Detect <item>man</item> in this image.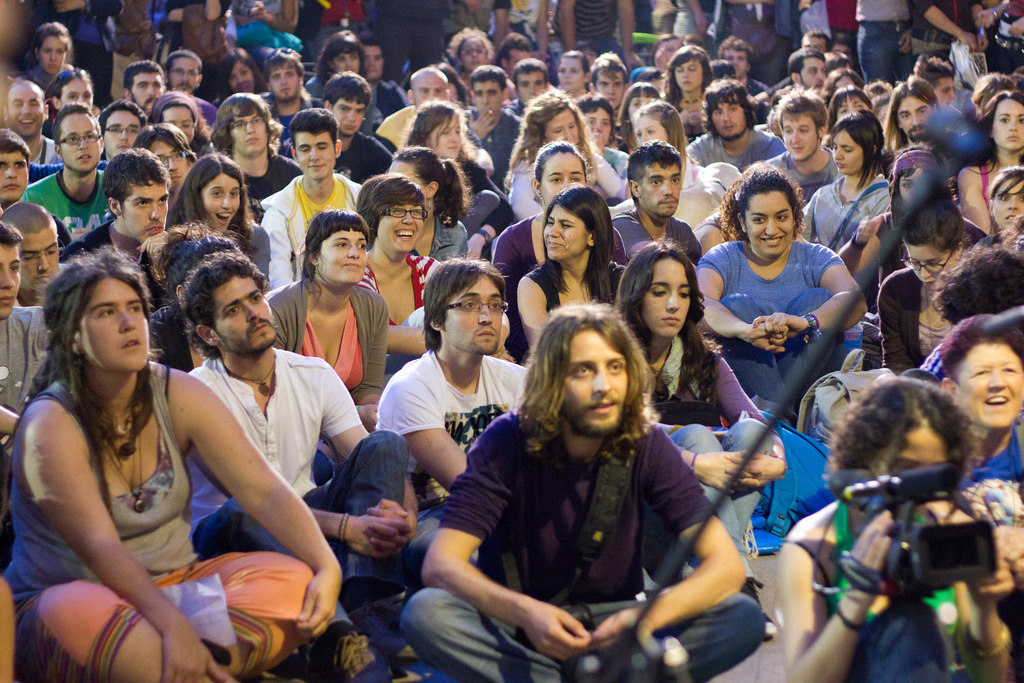
Detection: select_region(754, 83, 847, 216).
